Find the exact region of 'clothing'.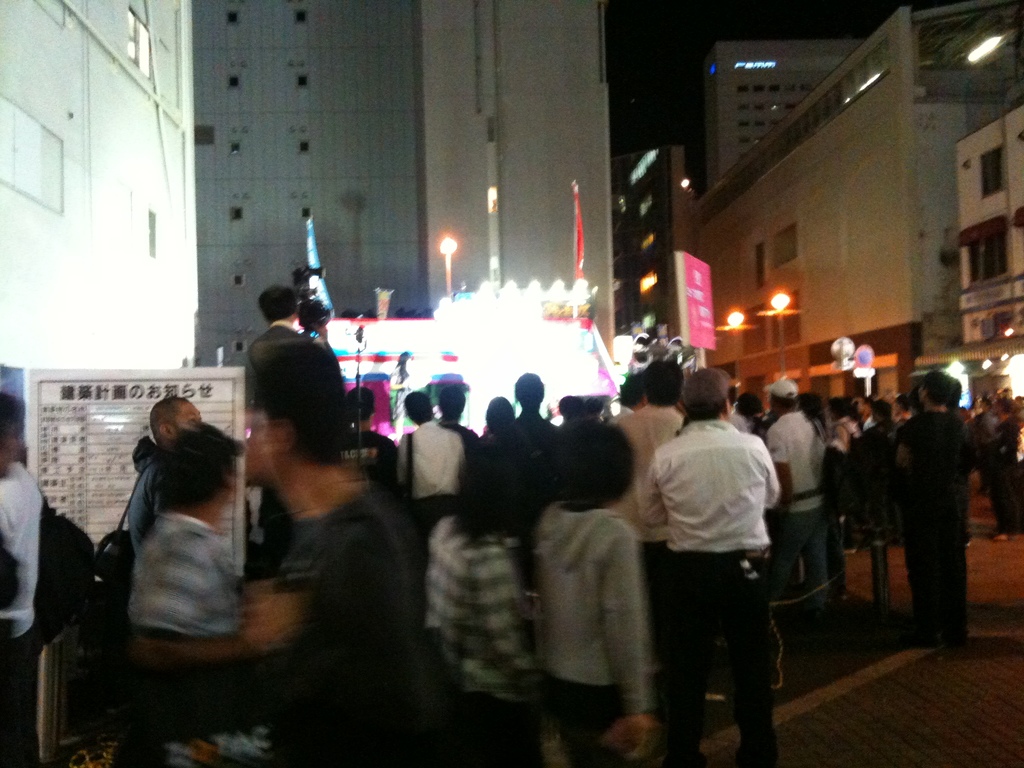
Exact region: <region>0, 464, 45, 767</region>.
